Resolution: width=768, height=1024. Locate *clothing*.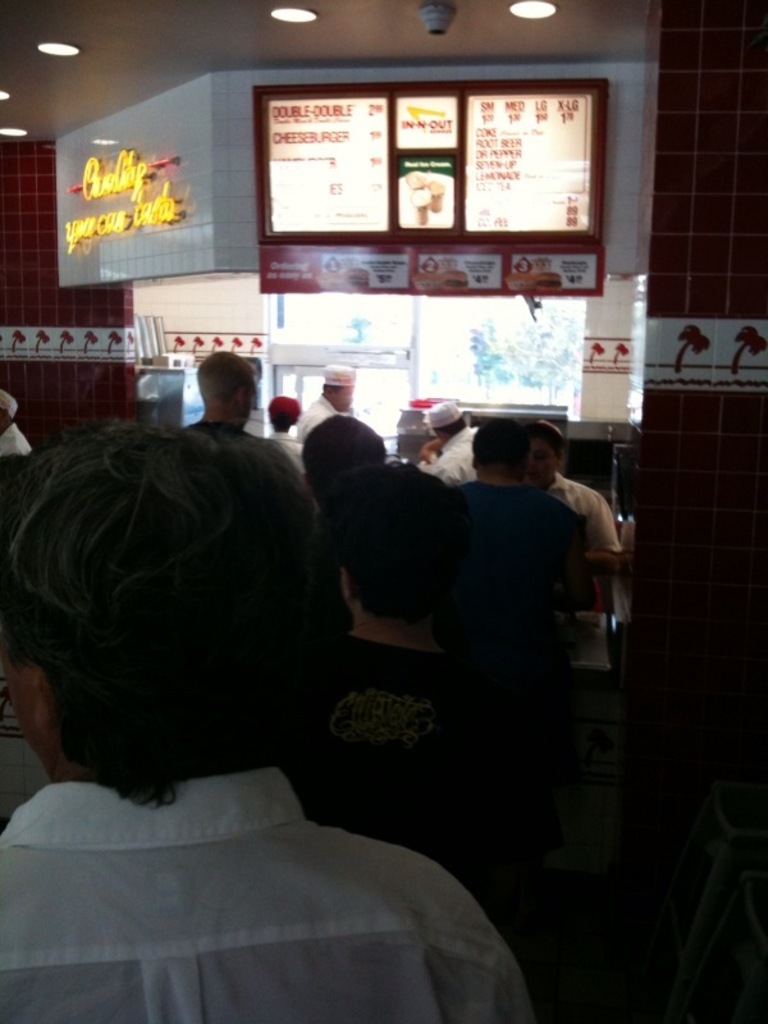
bbox(443, 489, 579, 600).
